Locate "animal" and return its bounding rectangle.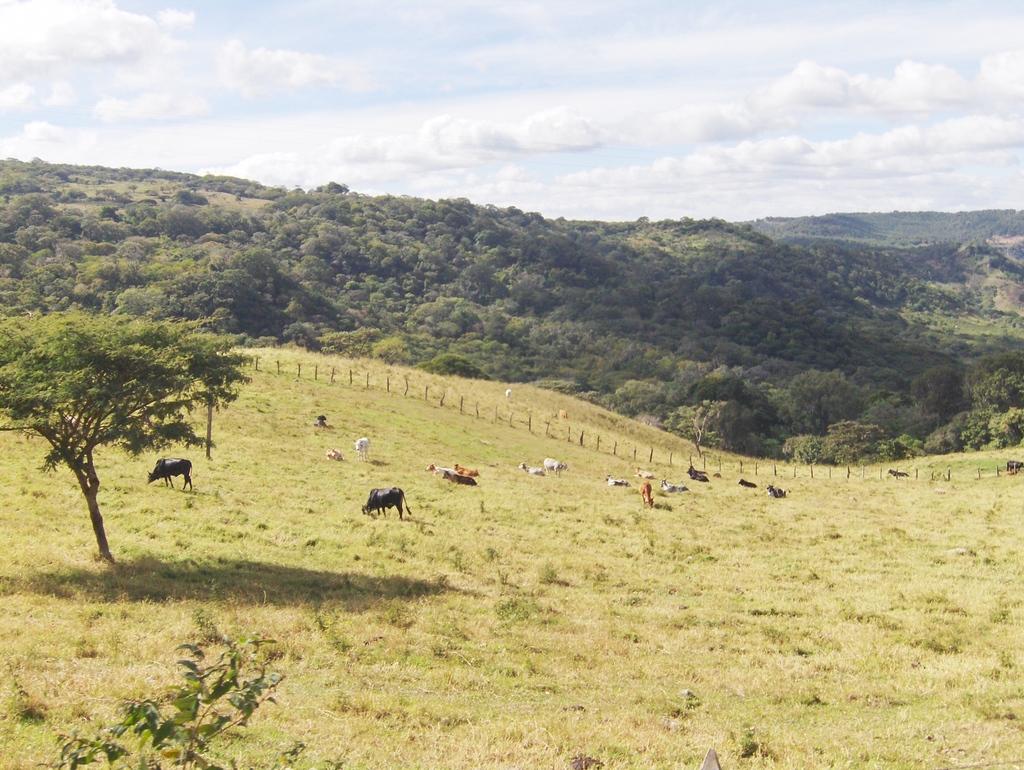
(left=363, top=482, right=409, bottom=519).
